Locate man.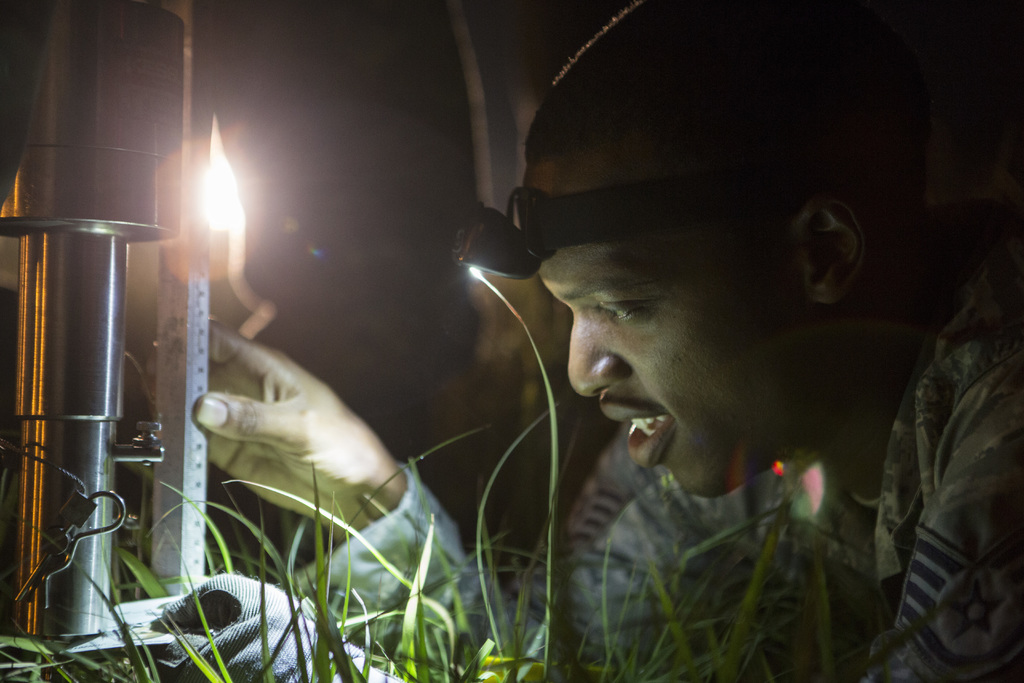
Bounding box: (x1=143, y1=0, x2=1023, y2=682).
